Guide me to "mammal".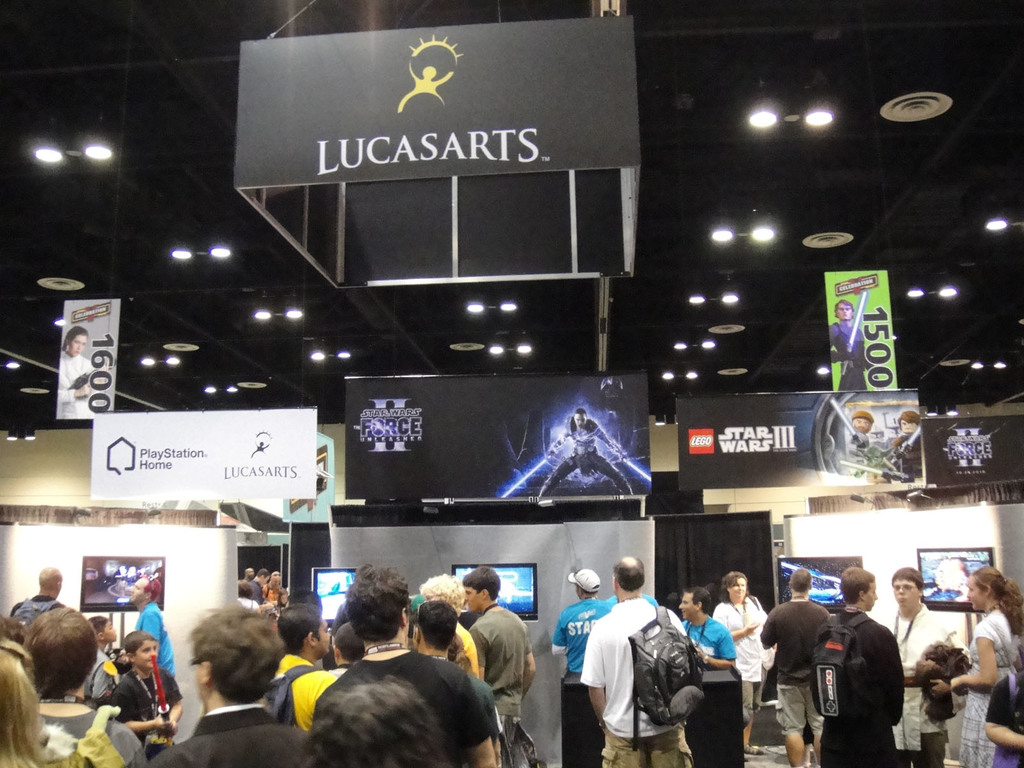
Guidance: detection(0, 630, 91, 767).
